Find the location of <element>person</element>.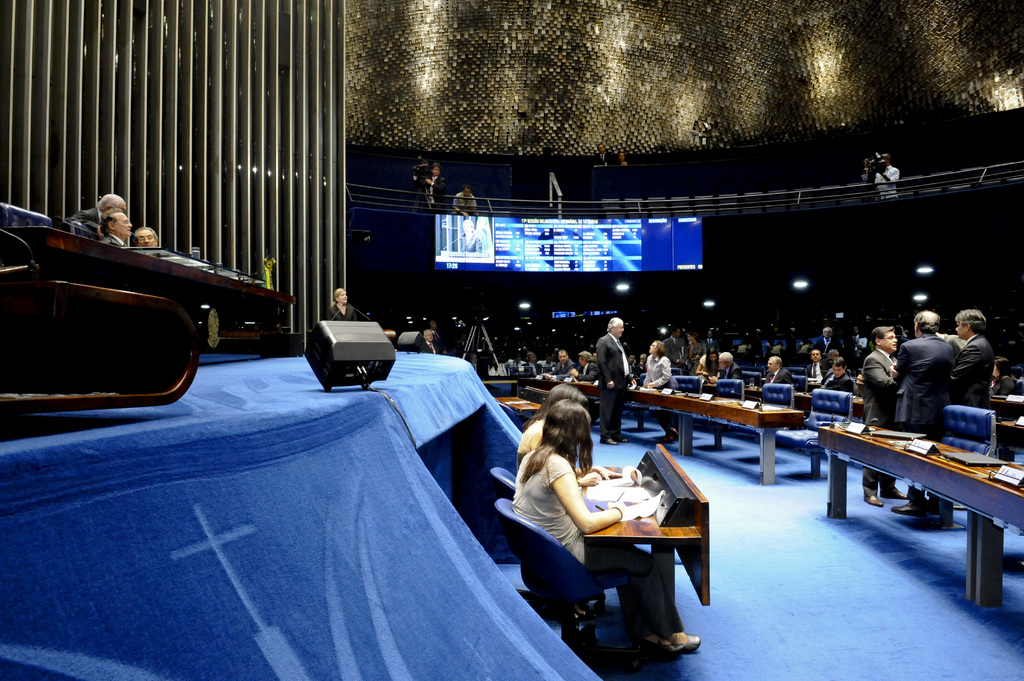
Location: [x1=71, y1=192, x2=124, y2=232].
